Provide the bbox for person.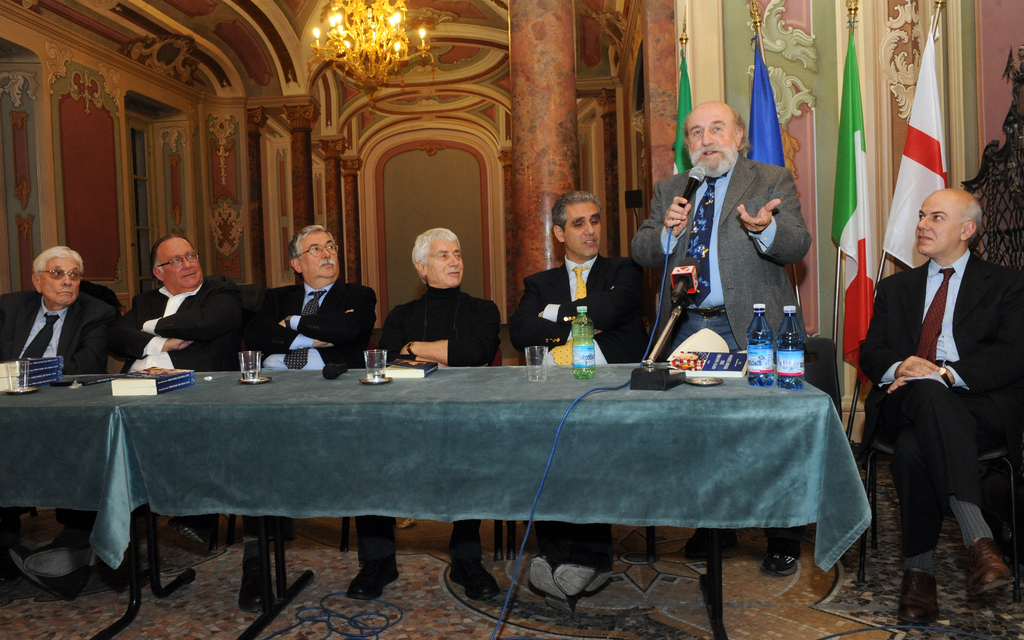
detection(0, 234, 125, 559).
